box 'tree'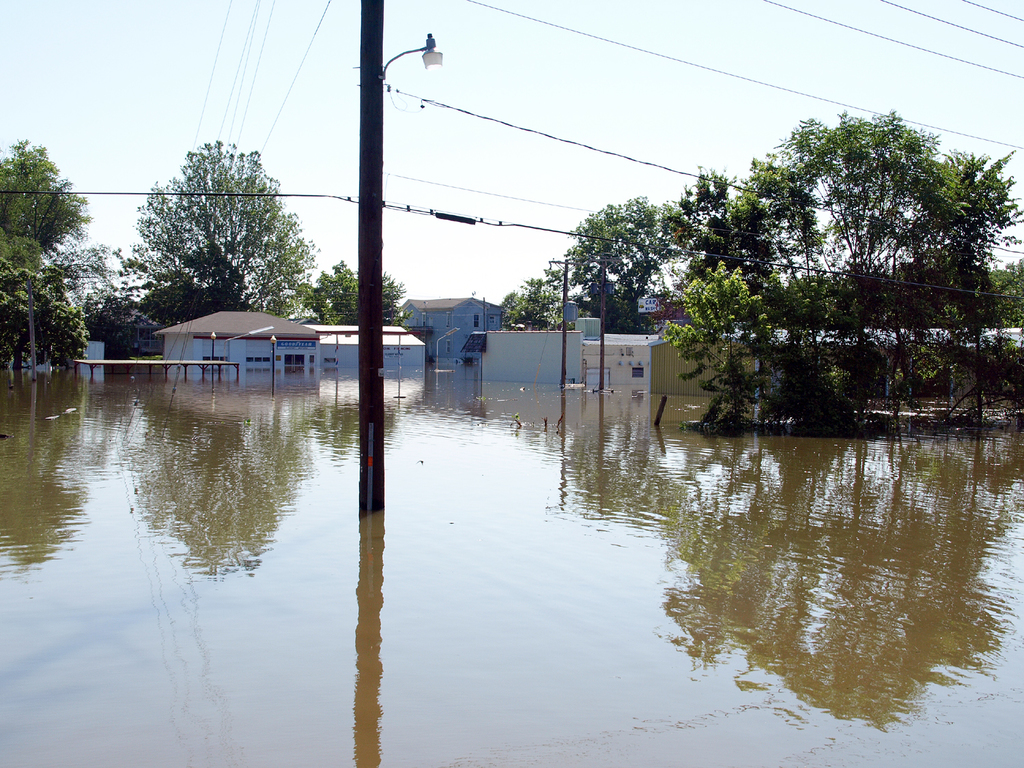
BBox(294, 257, 414, 328)
